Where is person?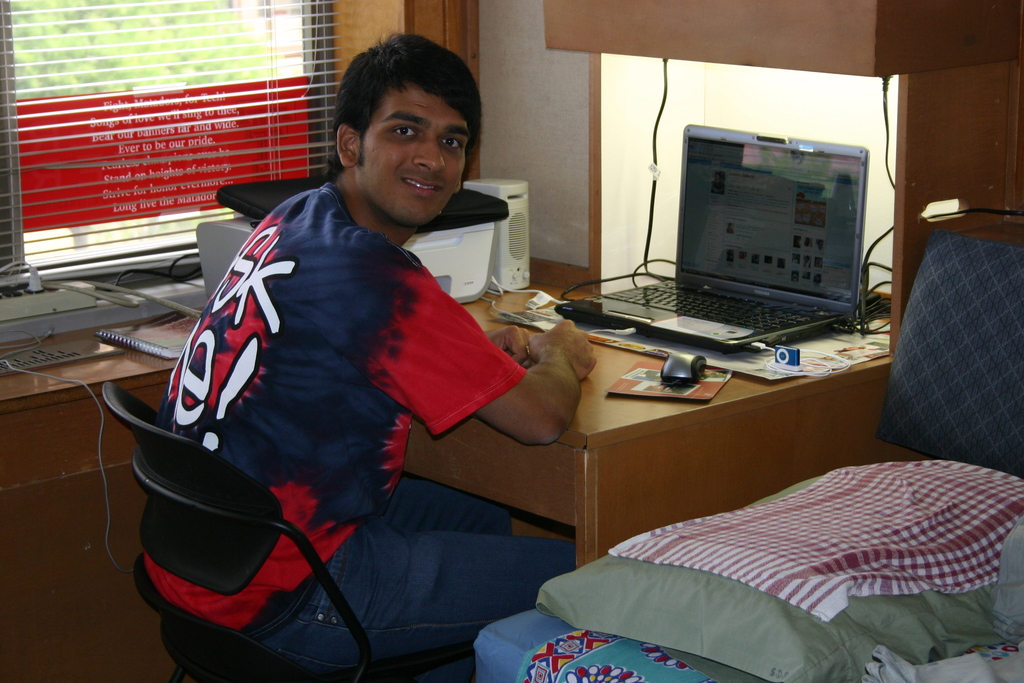
left=142, top=28, right=593, bottom=679.
